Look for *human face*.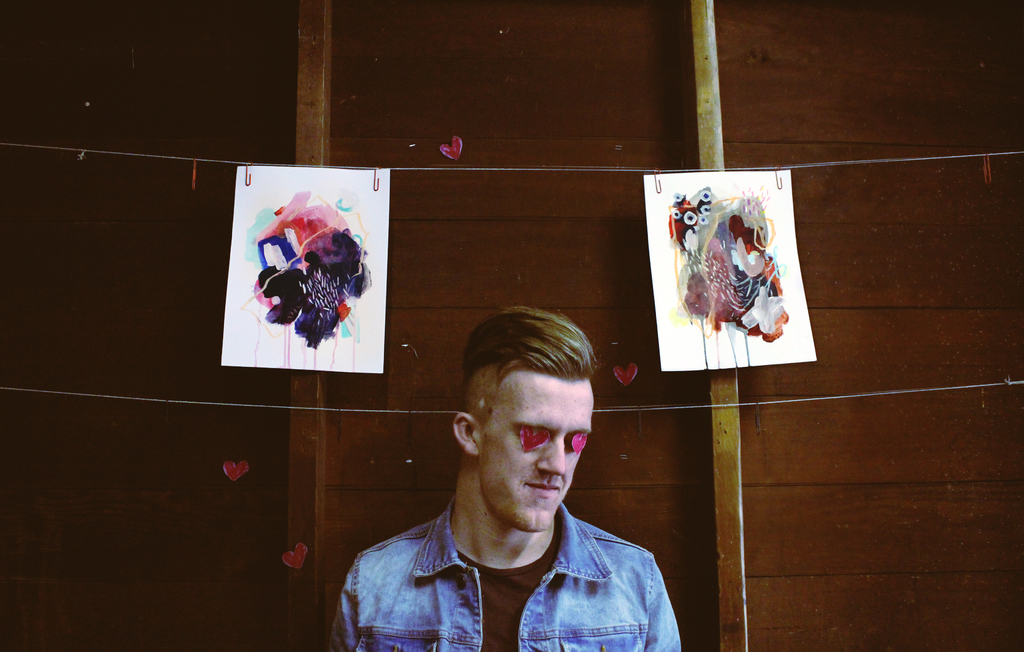
Found: select_region(478, 370, 594, 531).
